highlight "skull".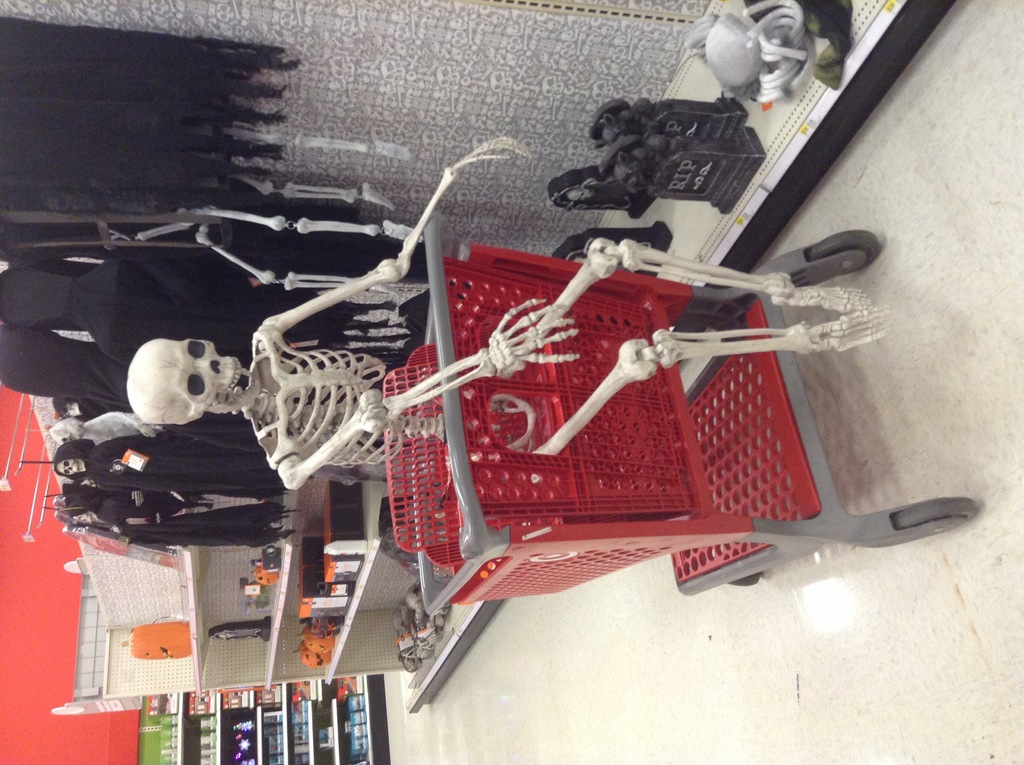
Highlighted region: [119, 339, 232, 430].
